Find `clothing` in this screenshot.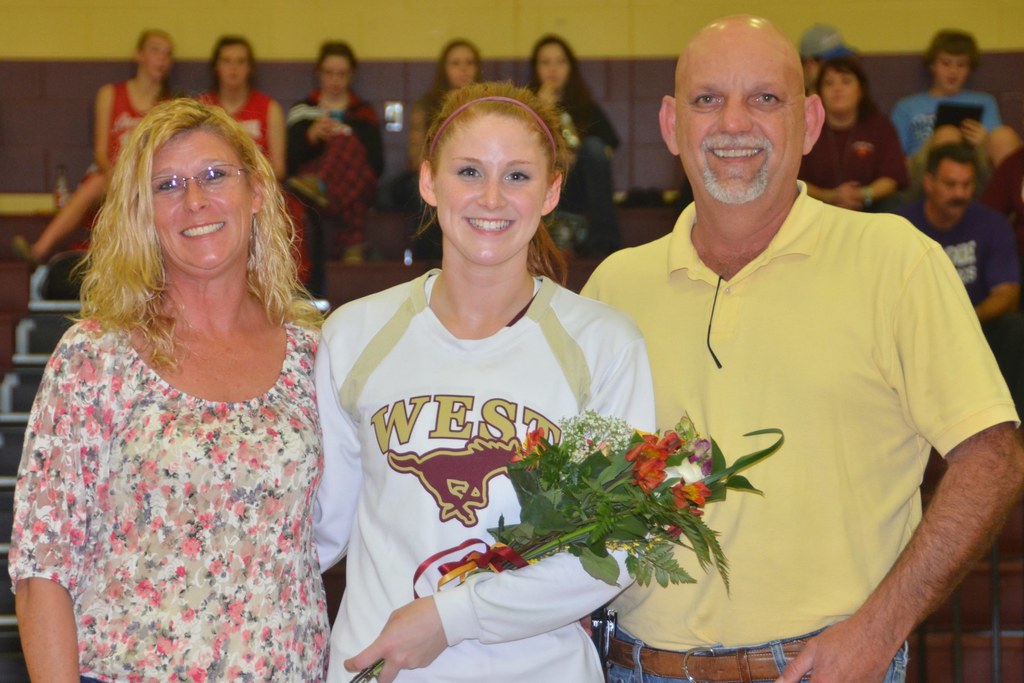
The bounding box for `clothing` is bbox=[280, 92, 386, 254].
